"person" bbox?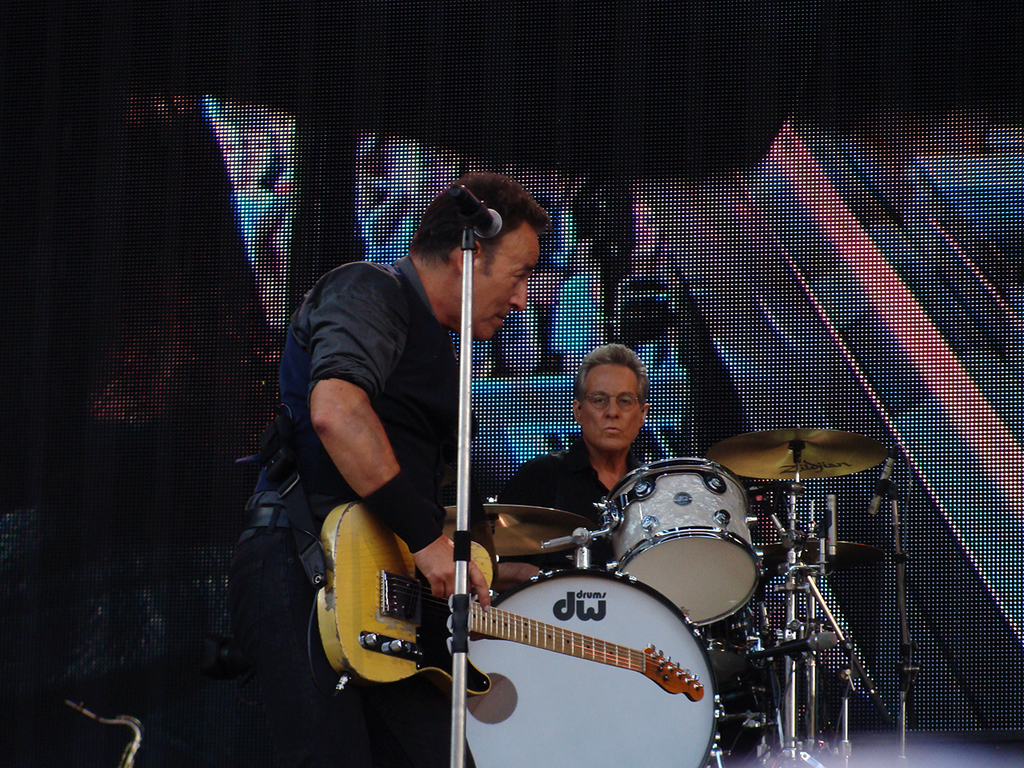
detection(495, 338, 665, 590)
